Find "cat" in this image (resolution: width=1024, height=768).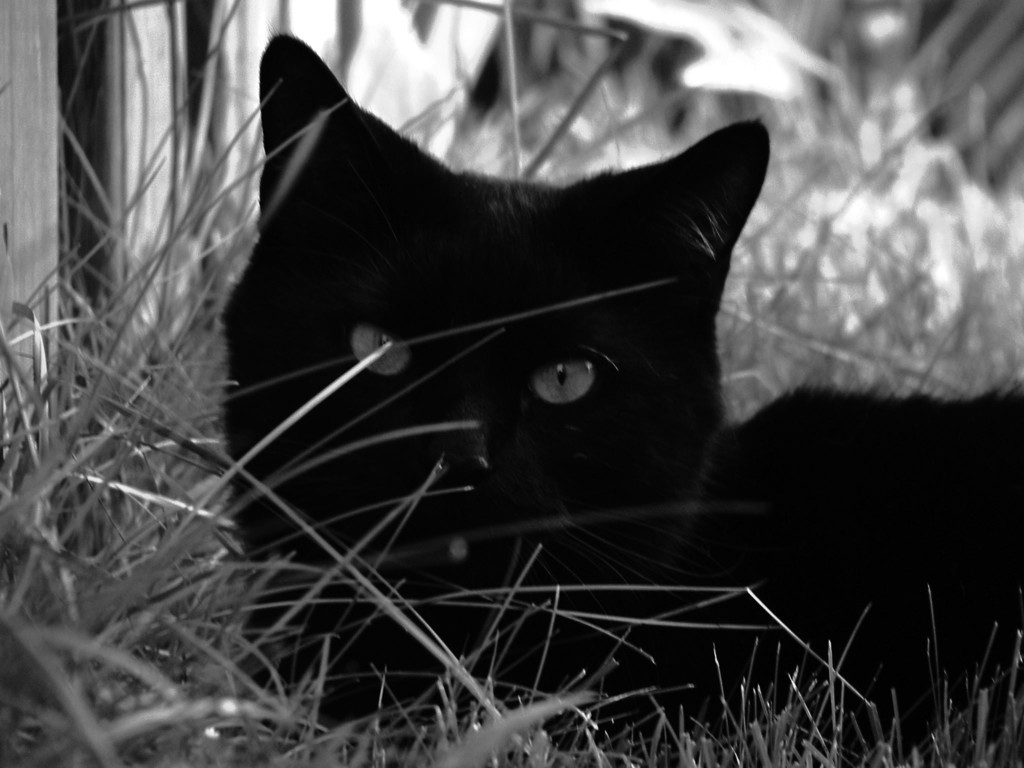
pyautogui.locateOnScreen(214, 36, 1022, 746).
